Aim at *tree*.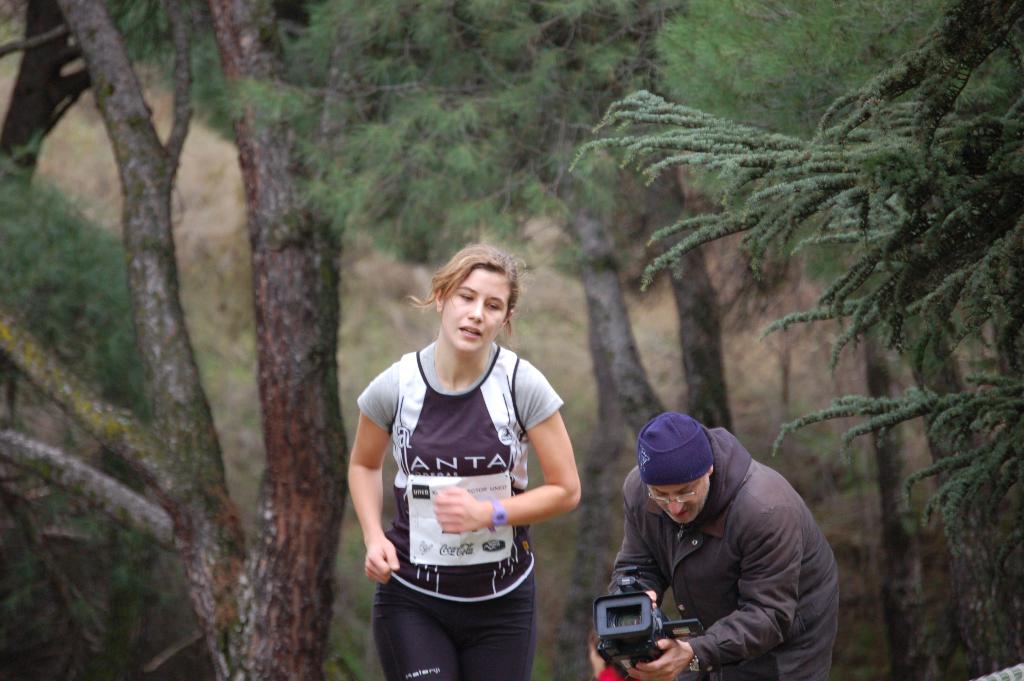
Aimed at 655:0:947:204.
